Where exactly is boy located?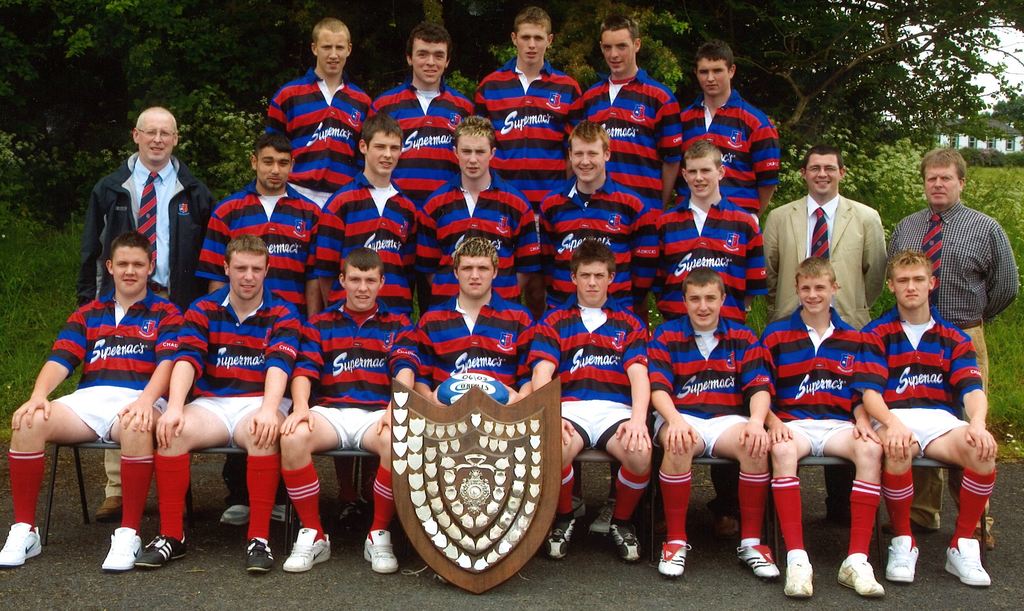
Its bounding box is box(195, 133, 328, 320).
